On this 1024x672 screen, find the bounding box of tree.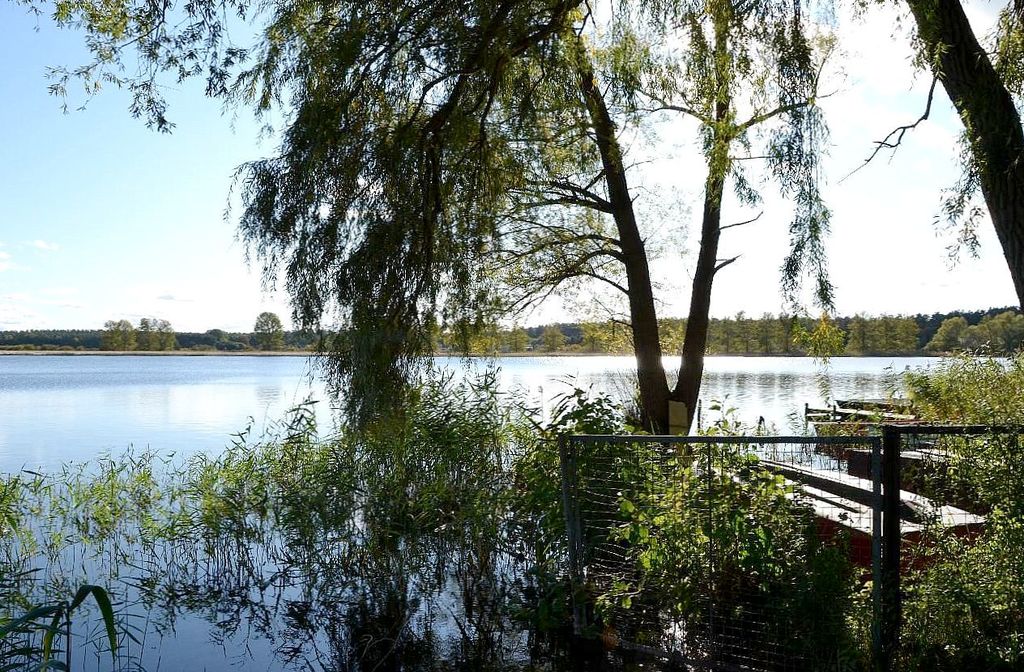
Bounding box: (left=134, top=309, right=173, bottom=353).
